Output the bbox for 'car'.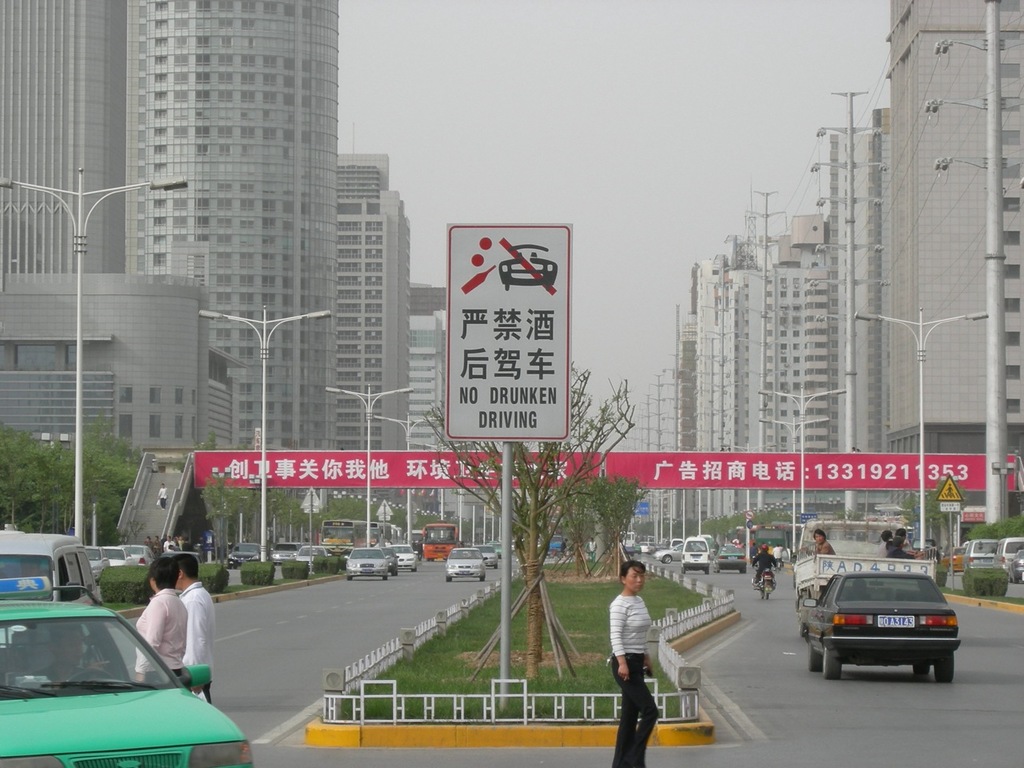
389/542/398/574.
